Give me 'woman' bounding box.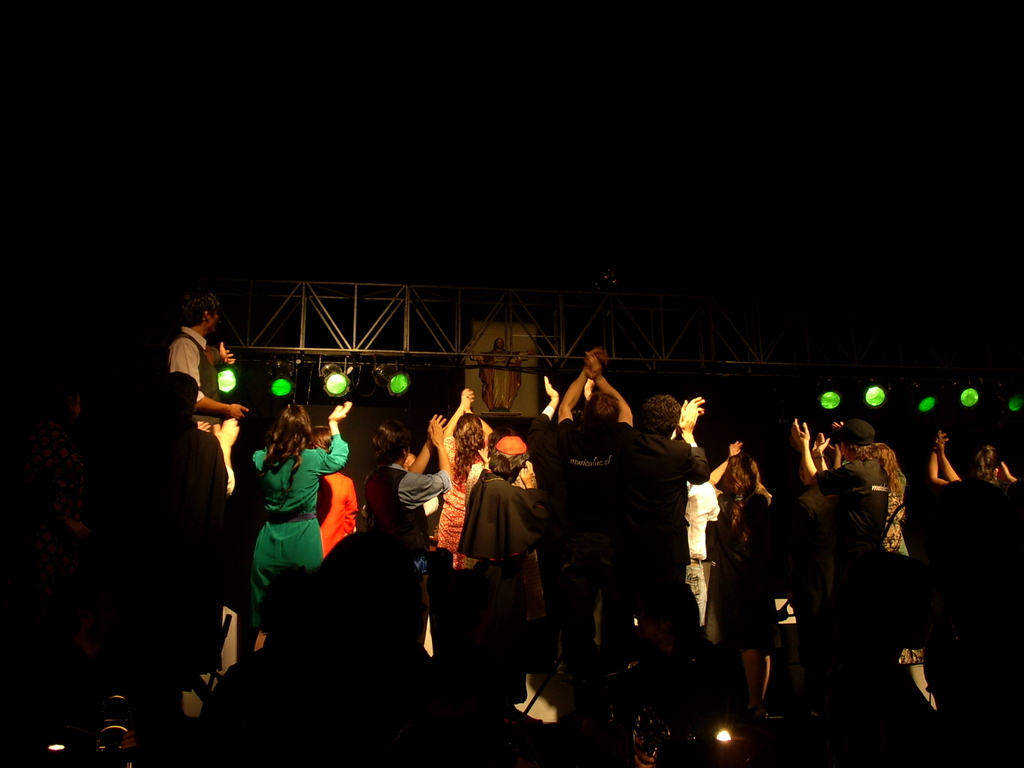
x1=826 y1=426 x2=927 y2=673.
